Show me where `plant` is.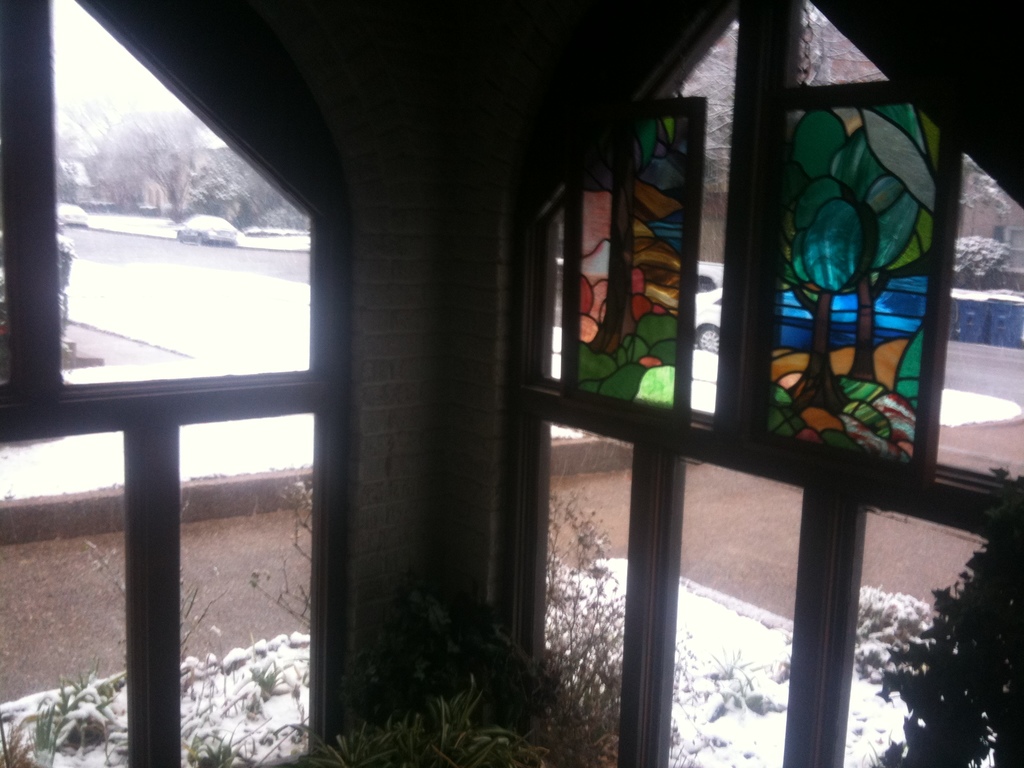
`plant` is at [left=0, top=702, right=33, bottom=767].
